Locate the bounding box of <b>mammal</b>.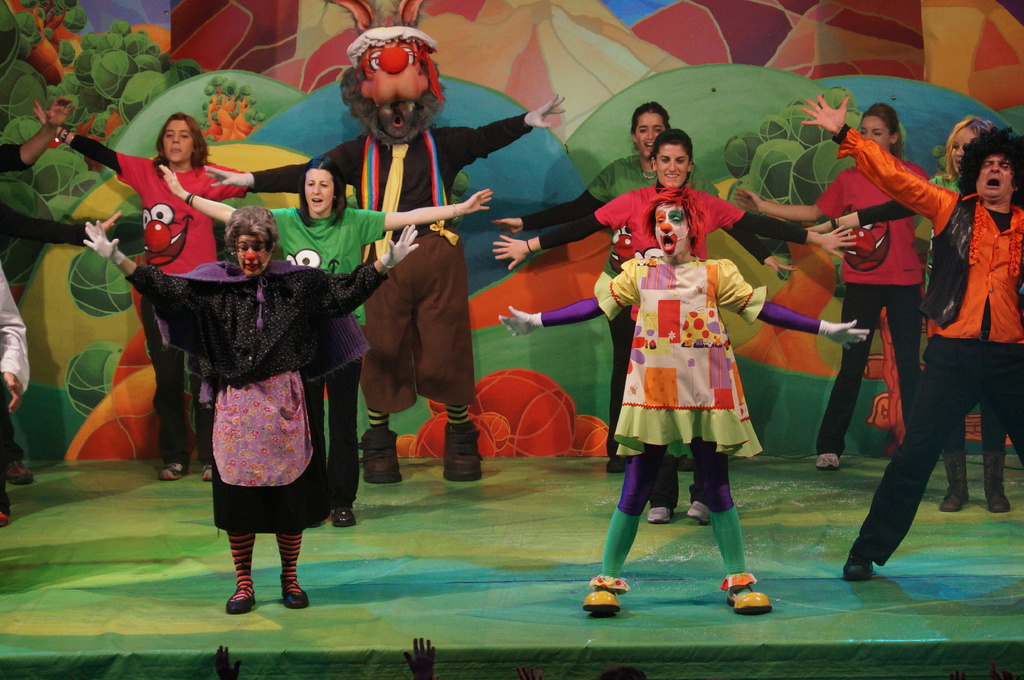
Bounding box: <bbox>0, 196, 123, 479</bbox>.
